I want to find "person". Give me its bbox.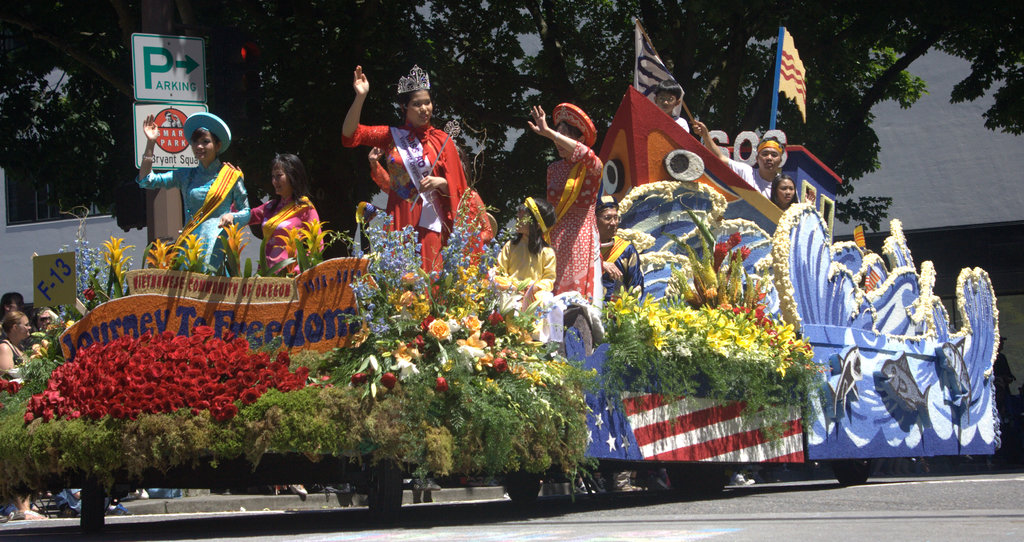
695/117/783/200.
